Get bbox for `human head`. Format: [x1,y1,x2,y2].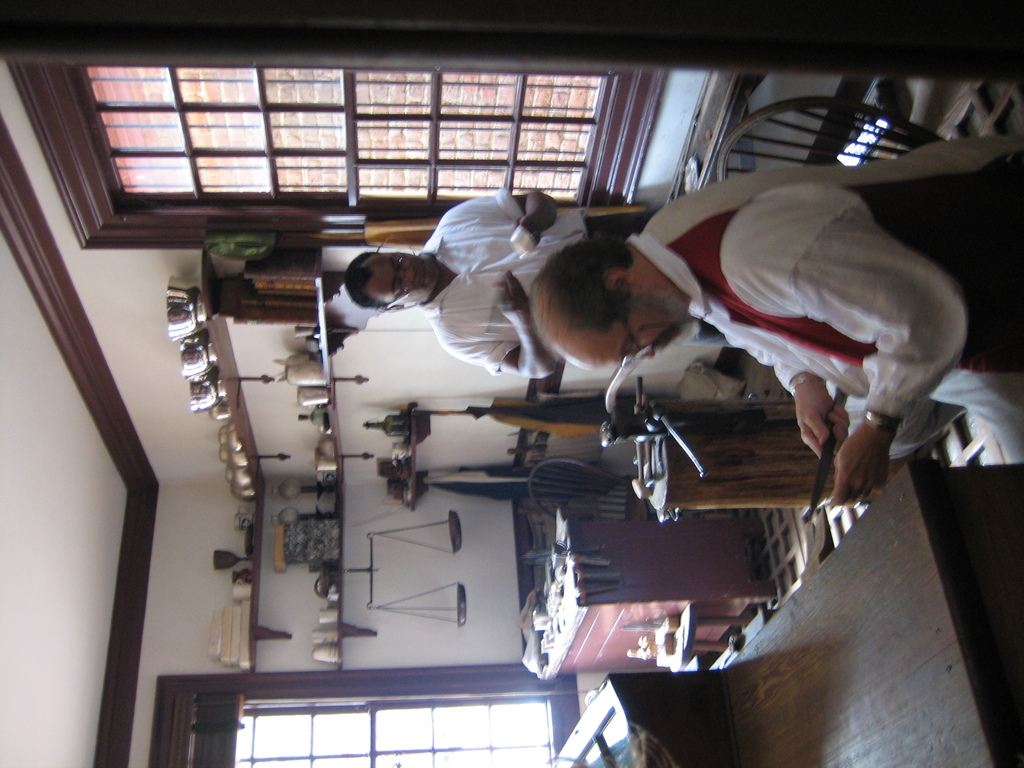
[527,239,684,372].
